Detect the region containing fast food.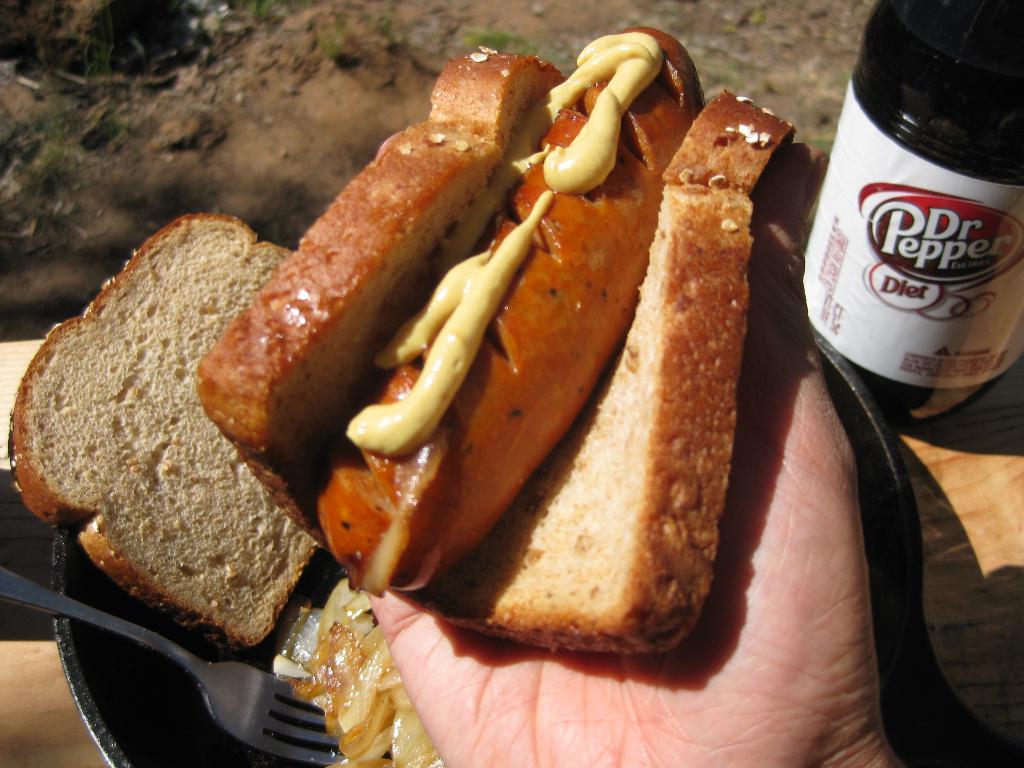
187:47:799:651.
